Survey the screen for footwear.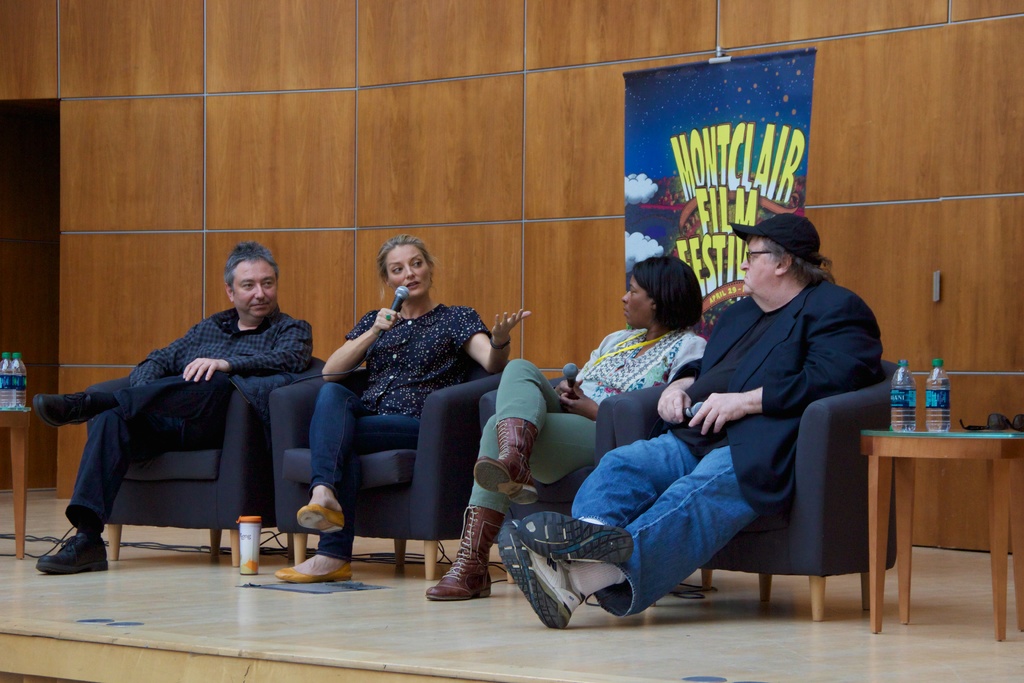
Survey found: crop(469, 414, 541, 508).
